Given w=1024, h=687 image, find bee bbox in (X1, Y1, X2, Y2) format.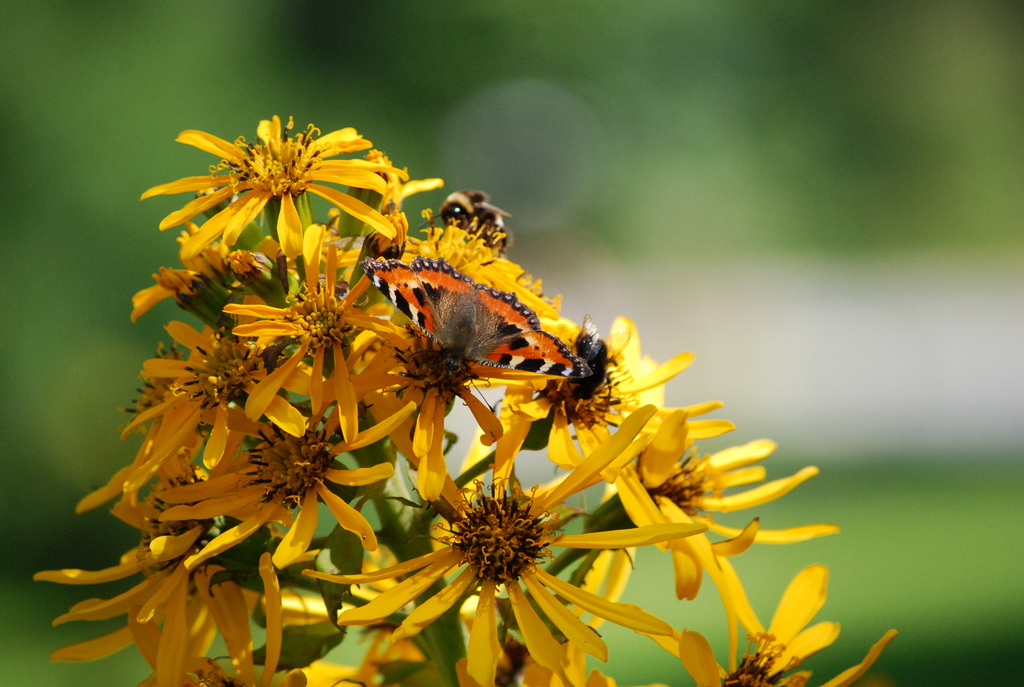
(440, 178, 520, 257).
